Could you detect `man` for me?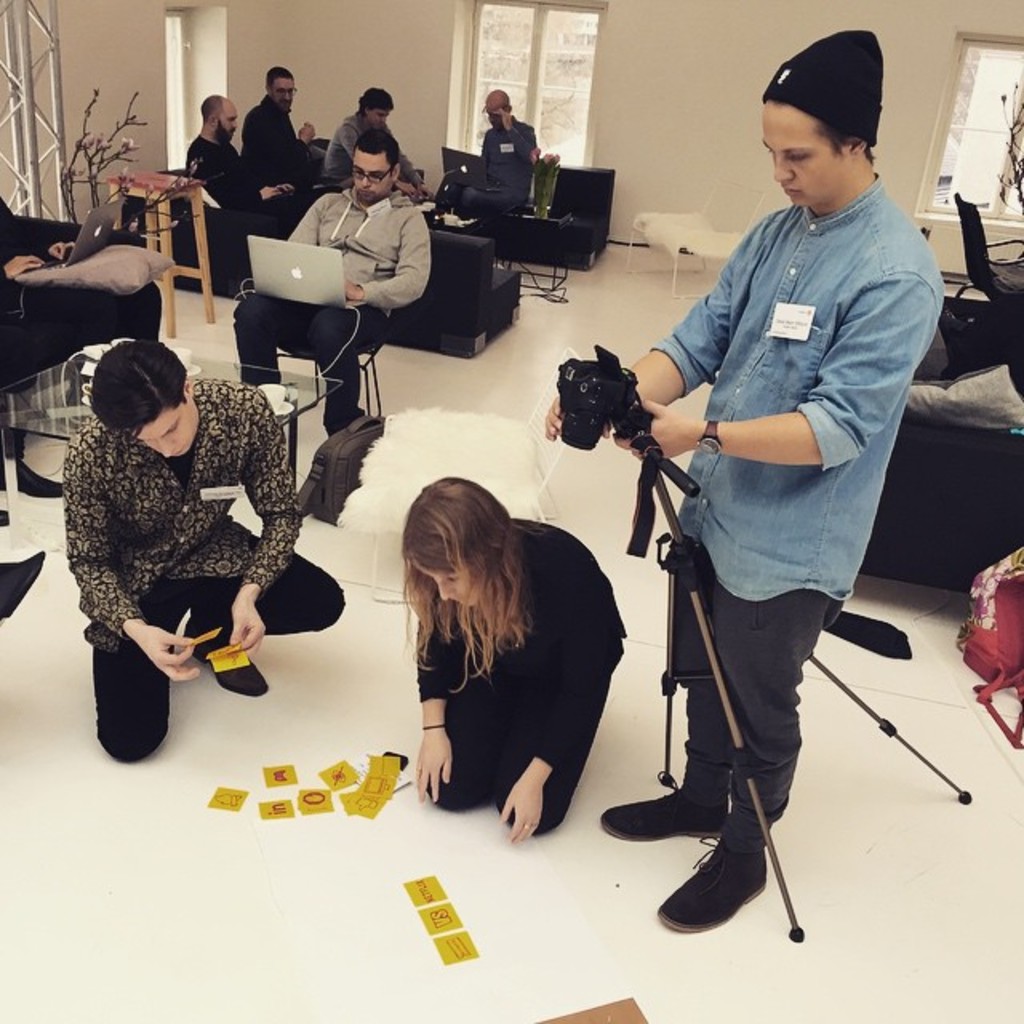
Detection result: <box>0,187,120,501</box>.
